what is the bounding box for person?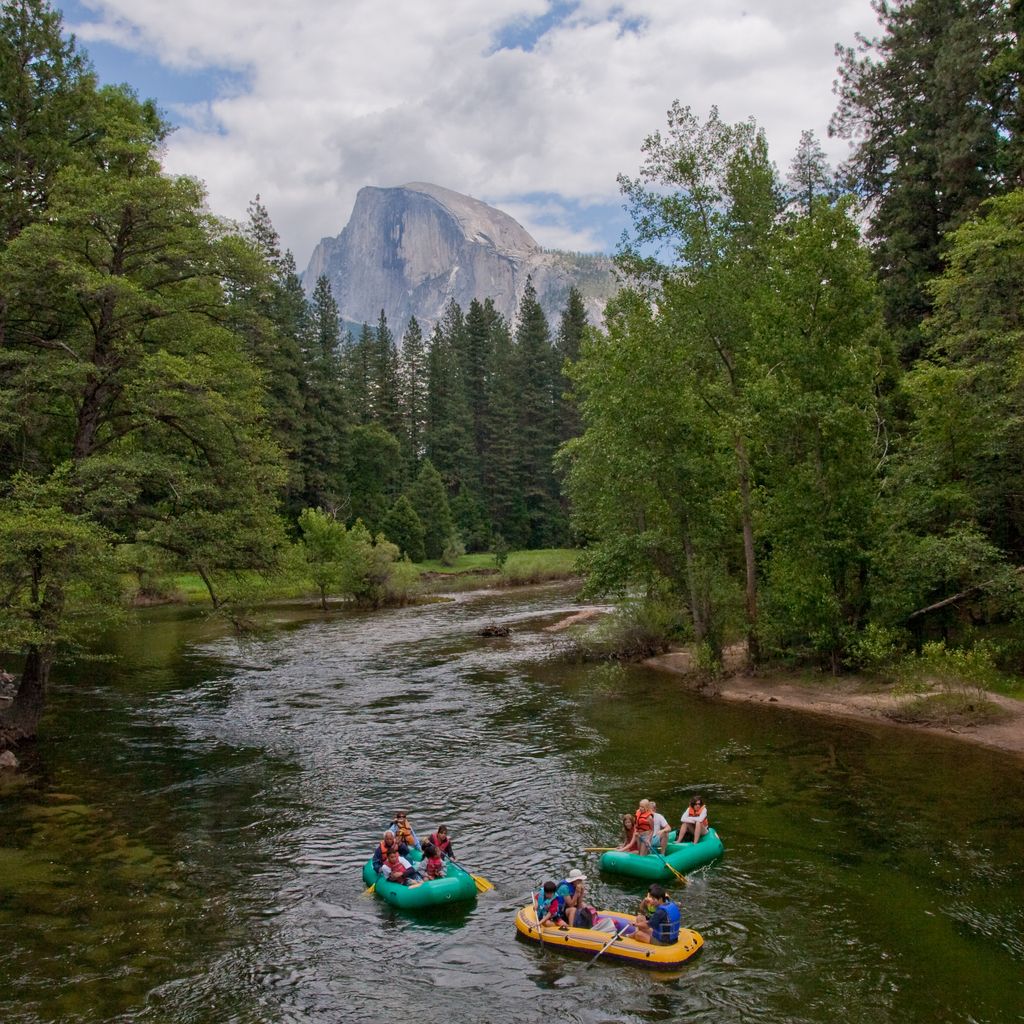
(379,848,419,884).
